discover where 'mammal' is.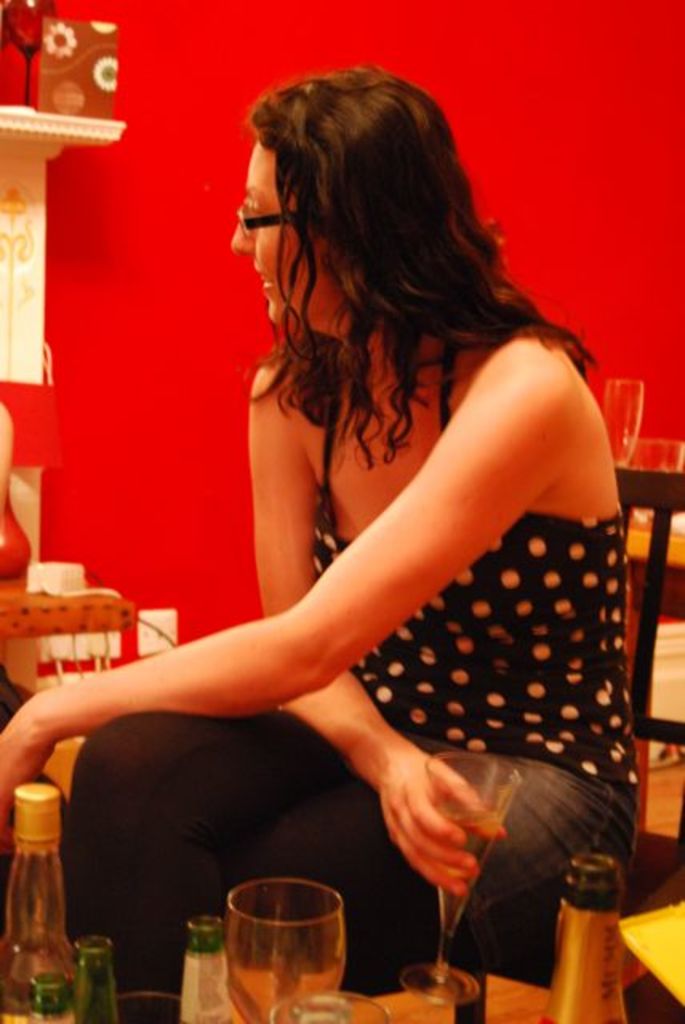
Discovered at pyautogui.locateOnScreen(10, 51, 671, 1014).
